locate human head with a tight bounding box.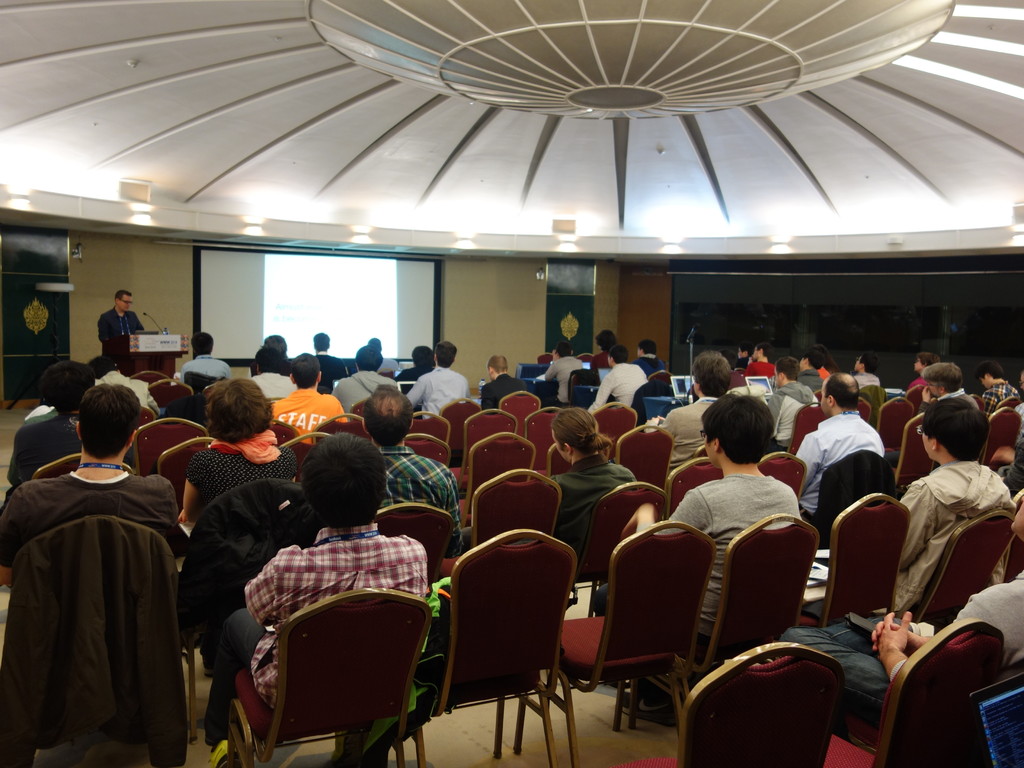
920, 397, 992, 461.
